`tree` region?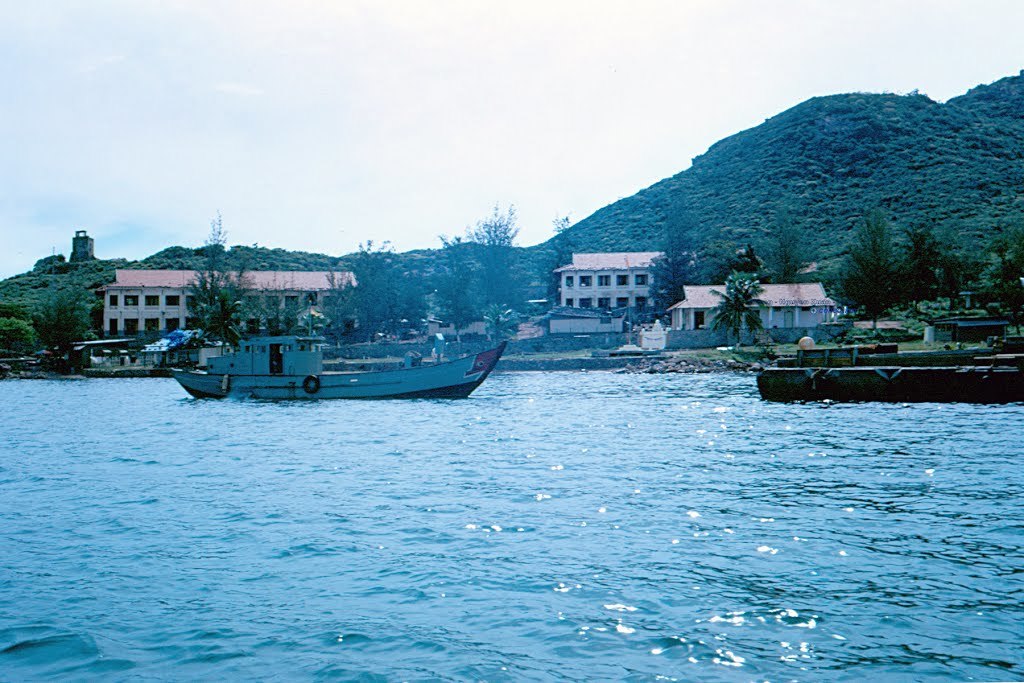
region(771, 234, 807, 287)
